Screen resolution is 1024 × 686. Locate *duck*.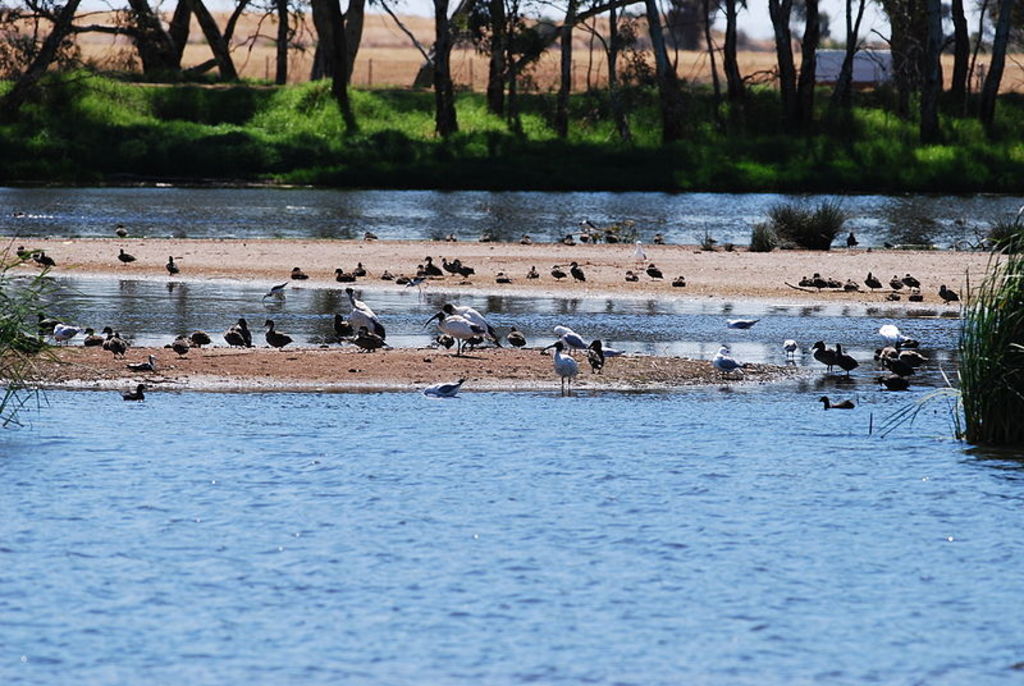
(625,262,643,287).
